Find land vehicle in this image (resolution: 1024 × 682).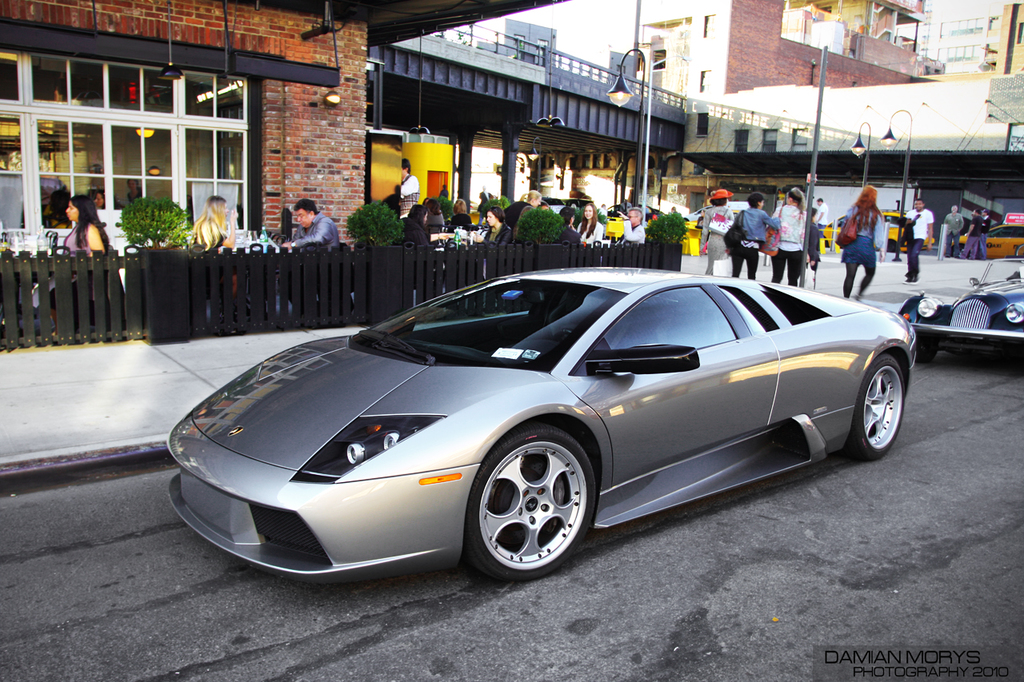
167:266:915:583.
